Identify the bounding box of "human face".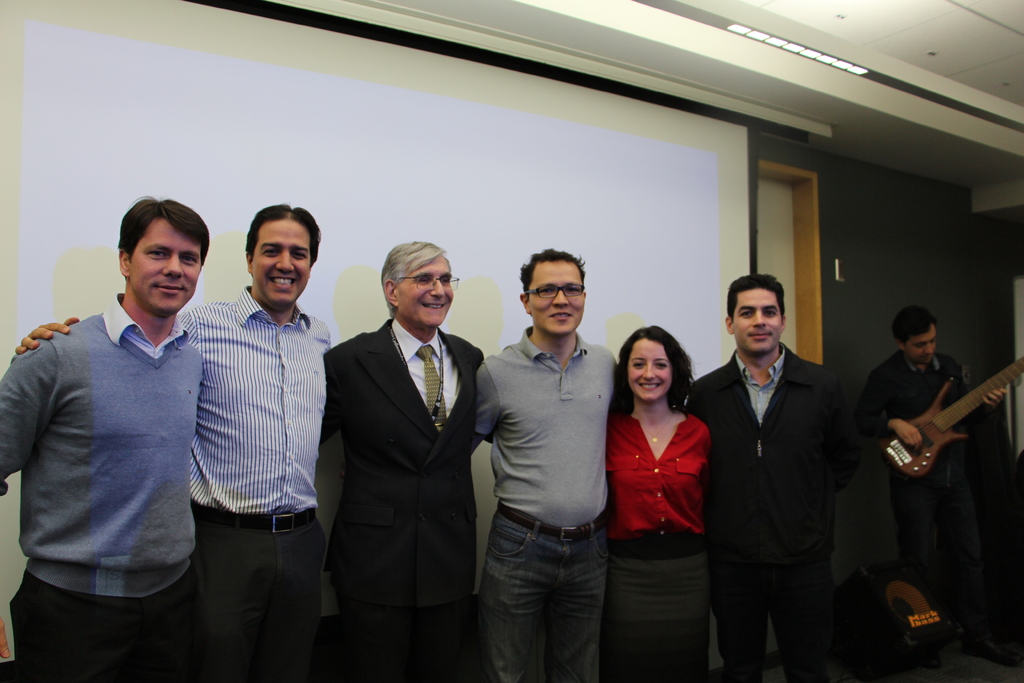
<bbox>733, 288, 783, 352</bbox>.
